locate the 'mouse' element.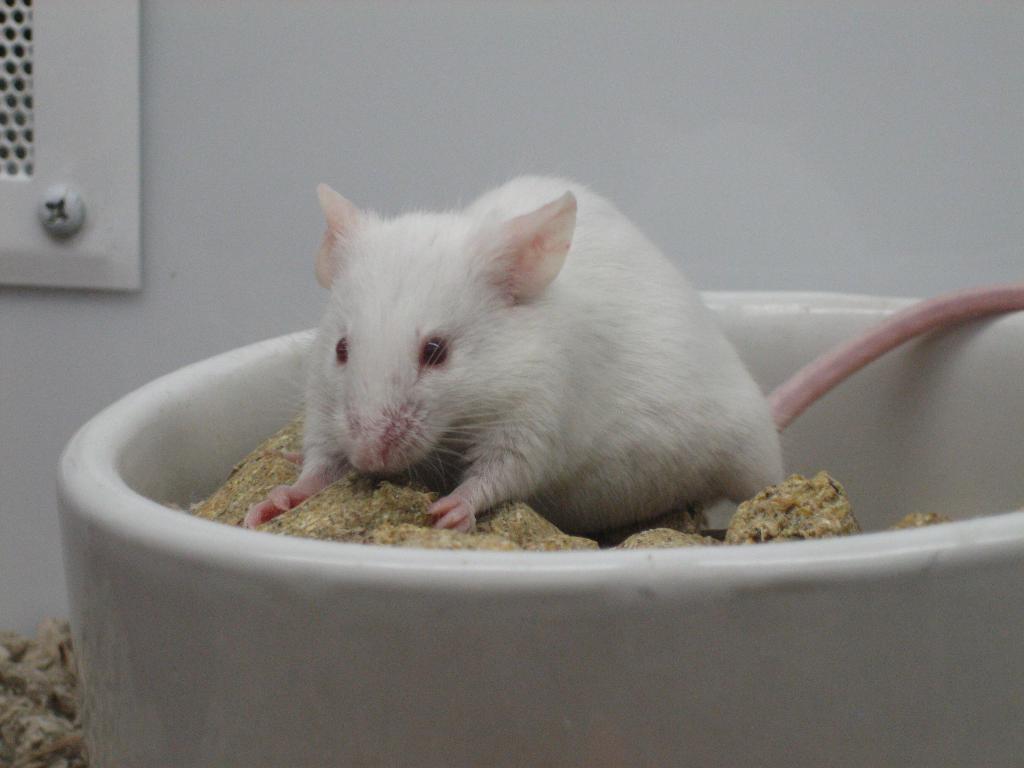
Element bbox: region(243, 174, 1023, 532).
